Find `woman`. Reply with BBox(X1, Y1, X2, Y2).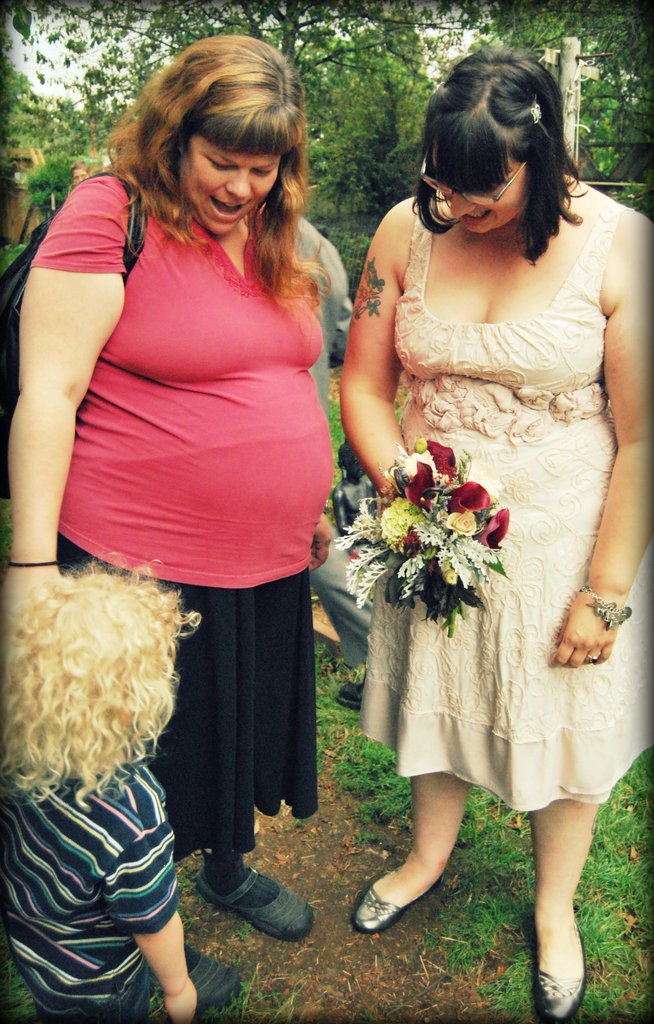
BBox(0, 15, 335, 1000).
